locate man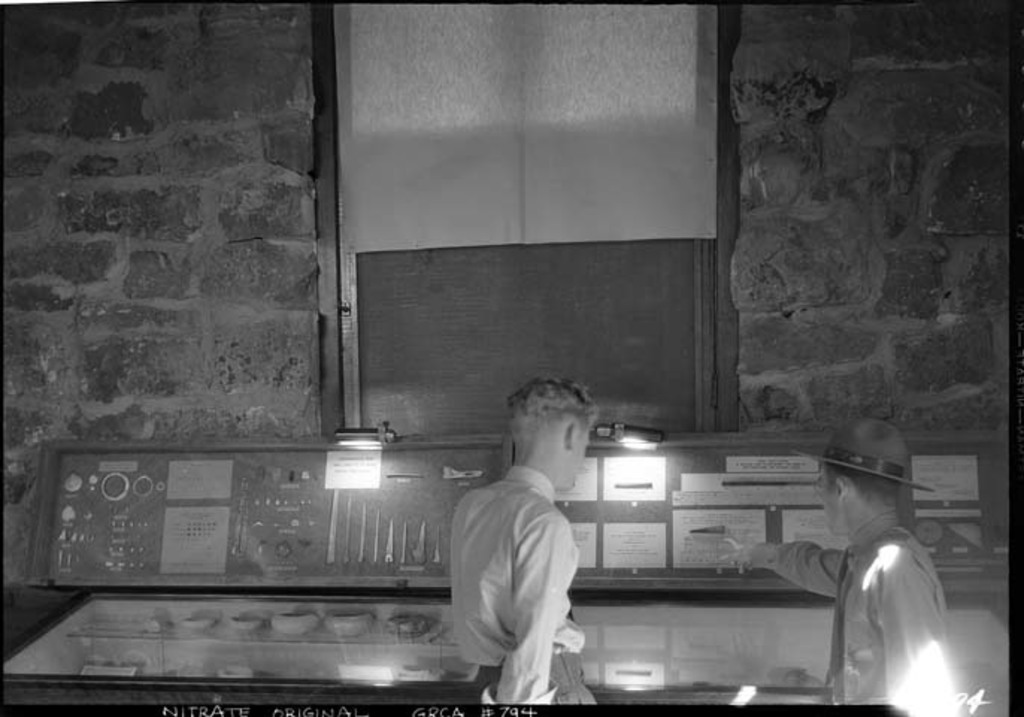
x1=721 y1=409 x2=957 y2=716
